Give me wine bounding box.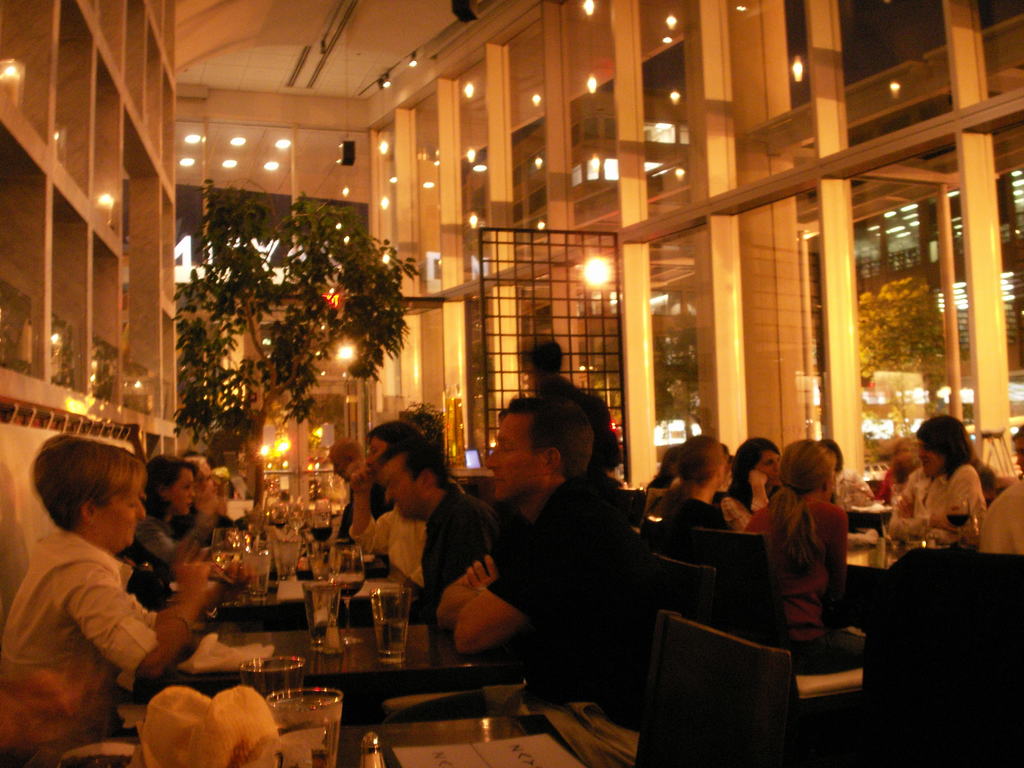
339 581 361 597.
